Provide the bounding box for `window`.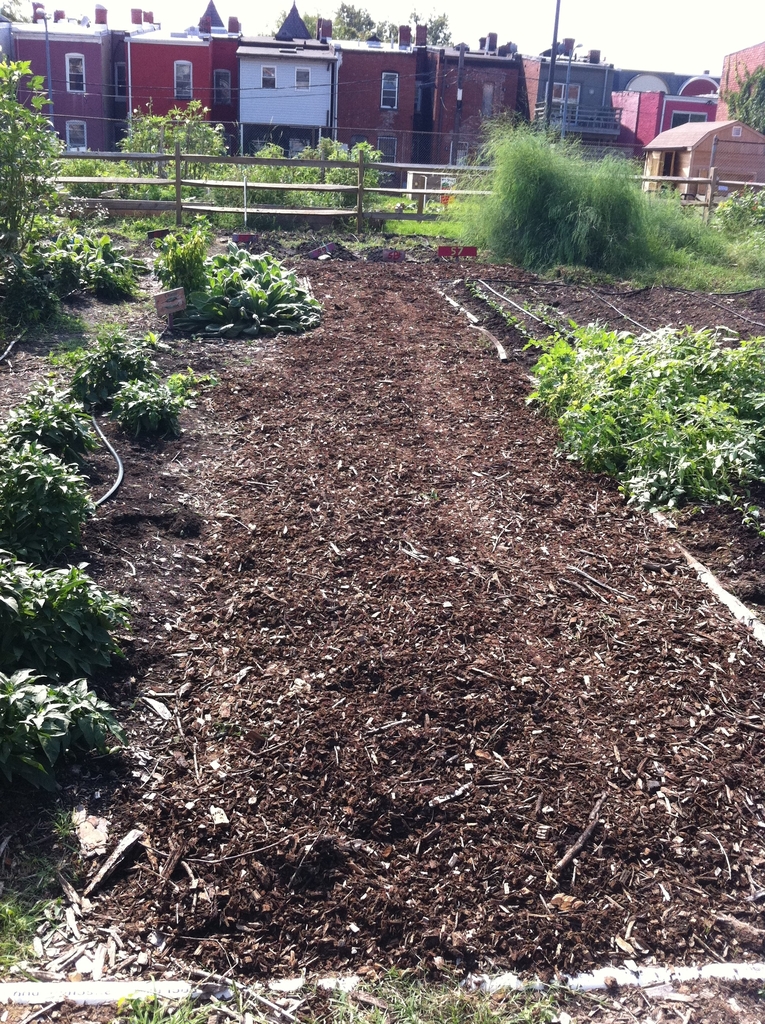
region(175, 65, 191, 96).
